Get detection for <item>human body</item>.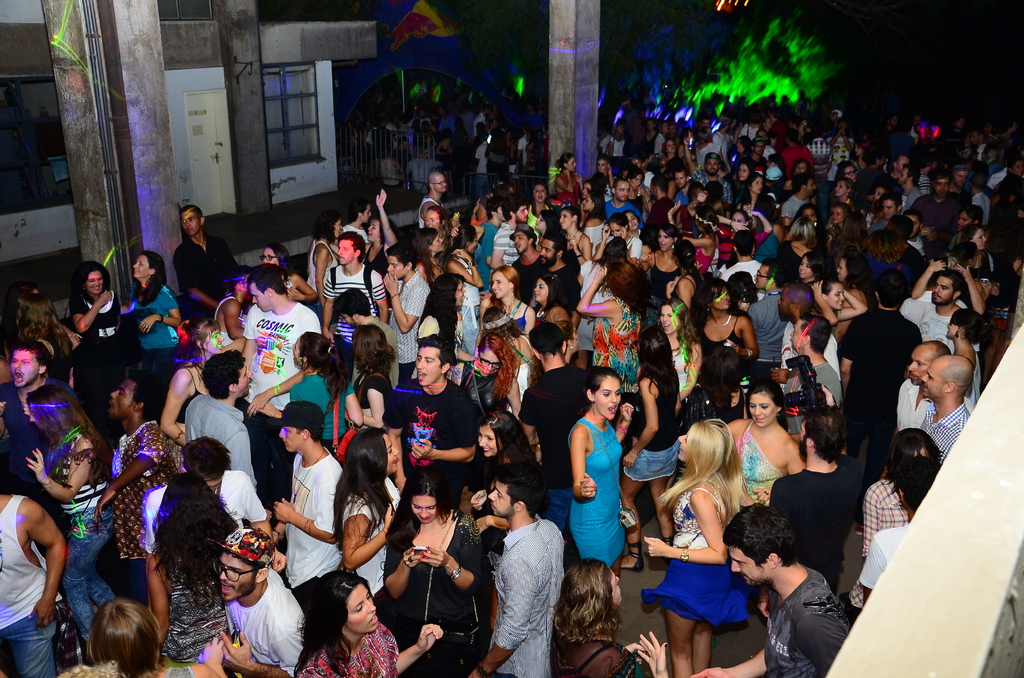
Detection: l=665, t=241, r=707, b=302.
